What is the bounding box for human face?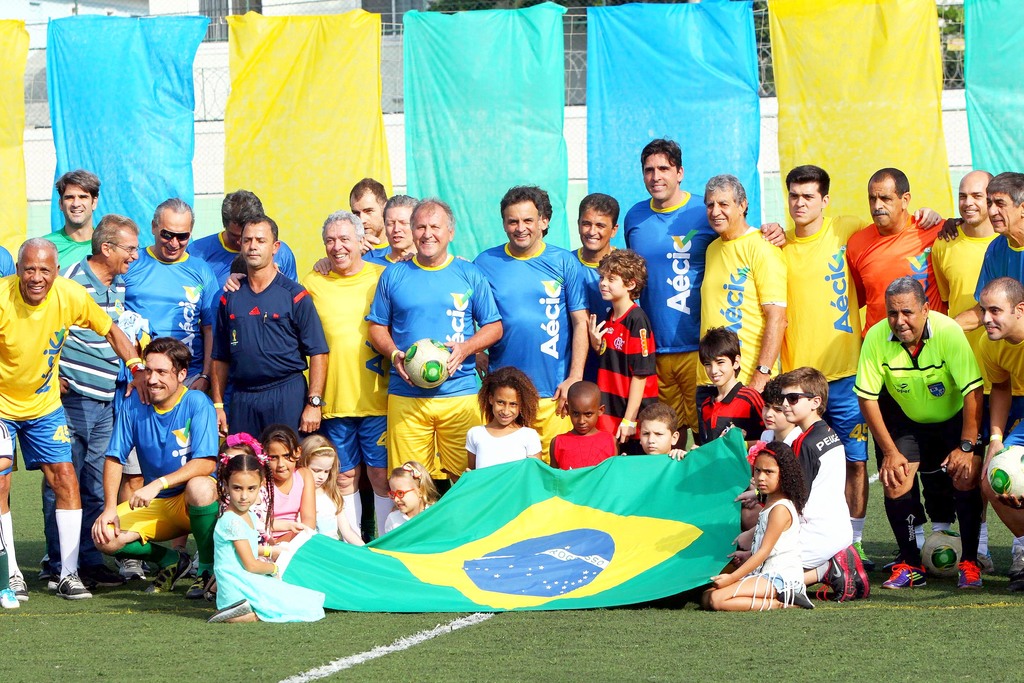
<bbox>577, 208, 611, 251</bbox>.
